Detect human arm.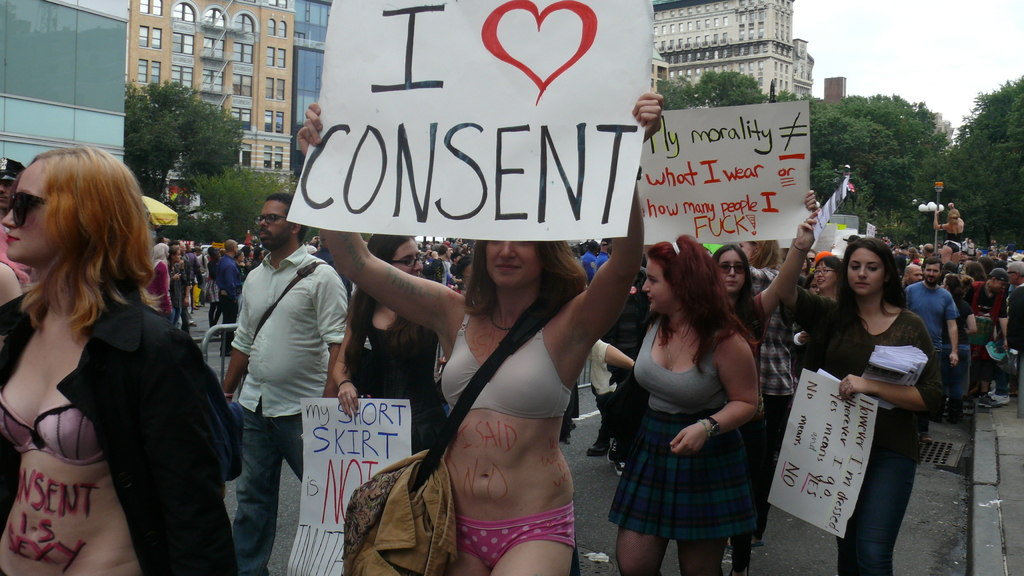
Detected at (998,300,1008,351).
